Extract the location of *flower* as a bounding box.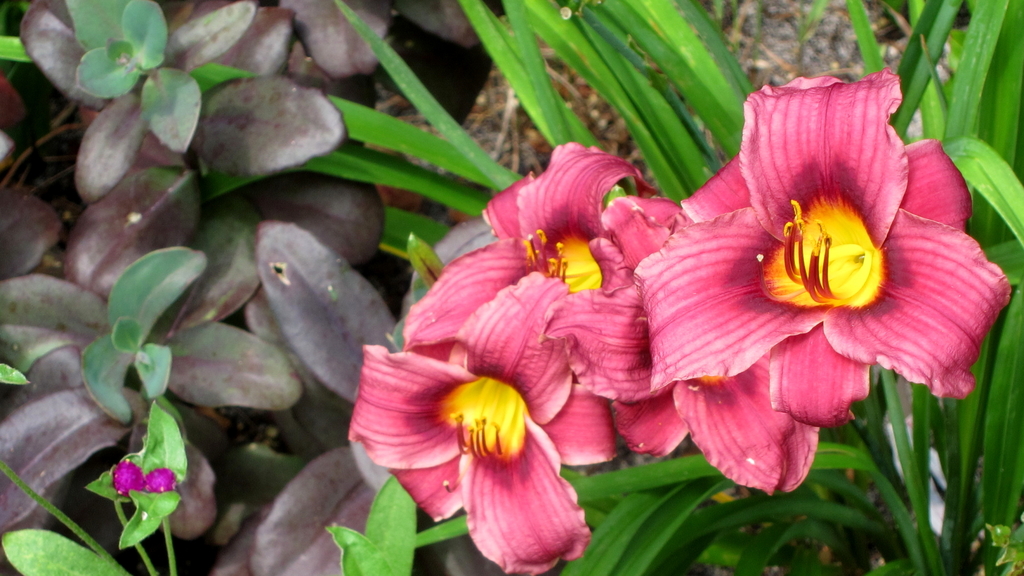
148/467/178/497.
